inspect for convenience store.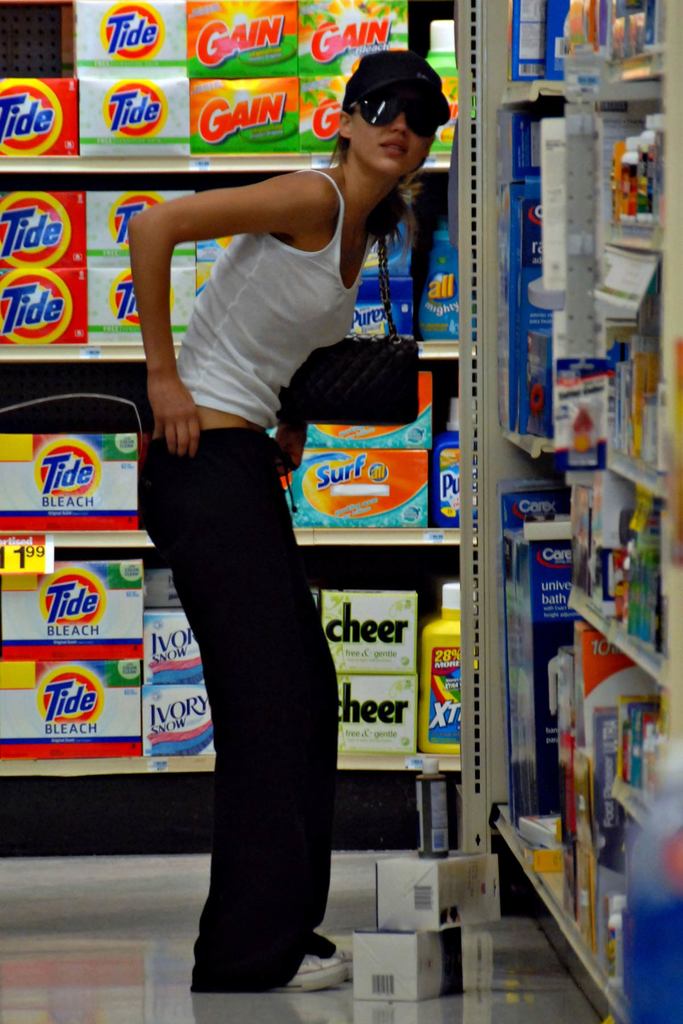
Inspection: box(0, 0, 682, 1023).
